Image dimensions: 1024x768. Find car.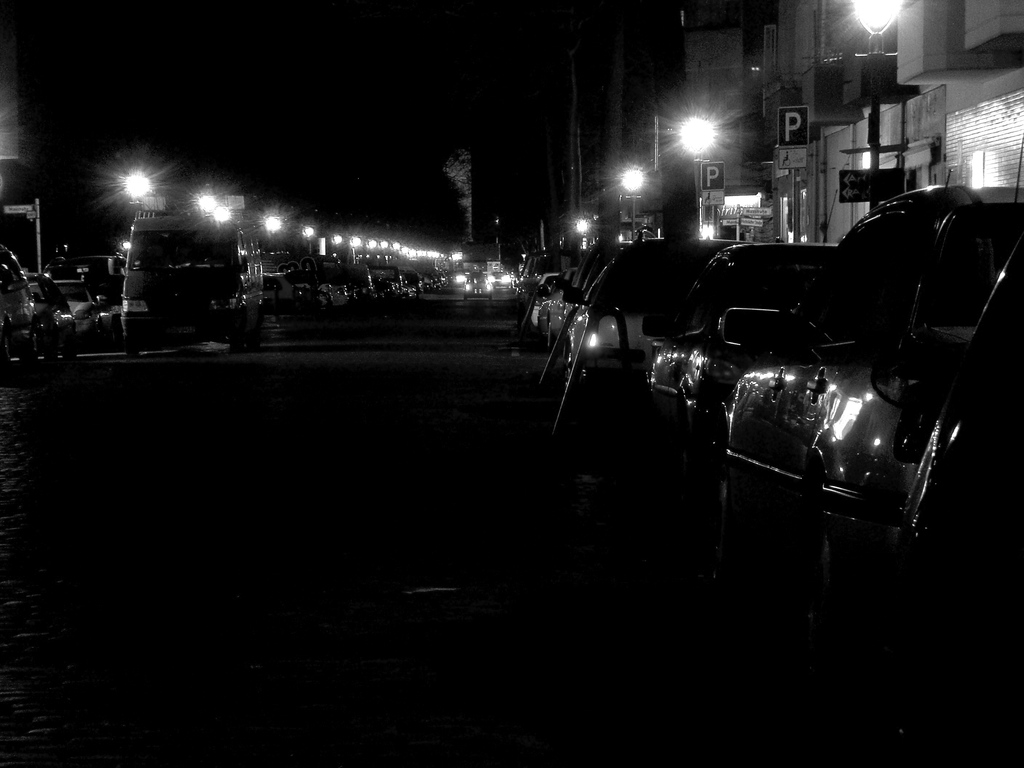
0,241,38,387.
